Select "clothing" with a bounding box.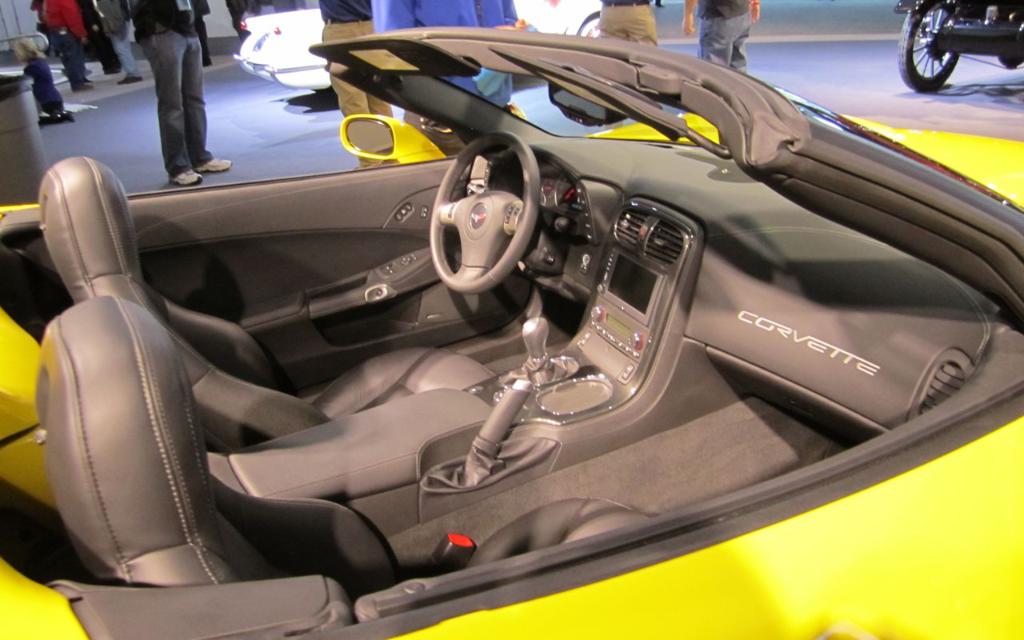
(105,18,139,74).
